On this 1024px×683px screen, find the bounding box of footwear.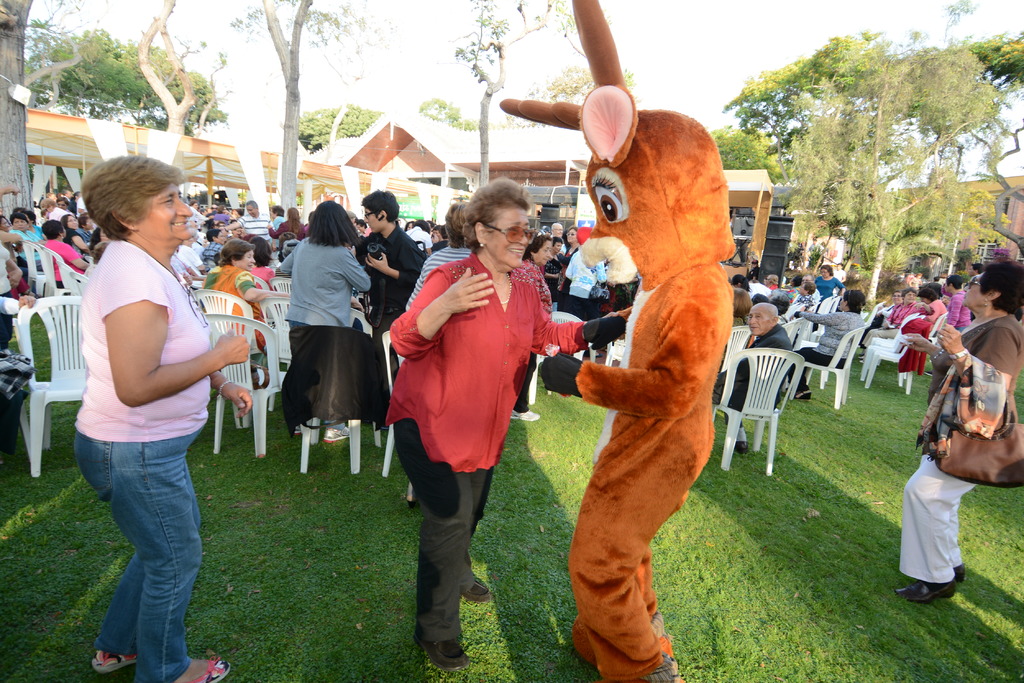
Bounding box: 90/648/141/676.
